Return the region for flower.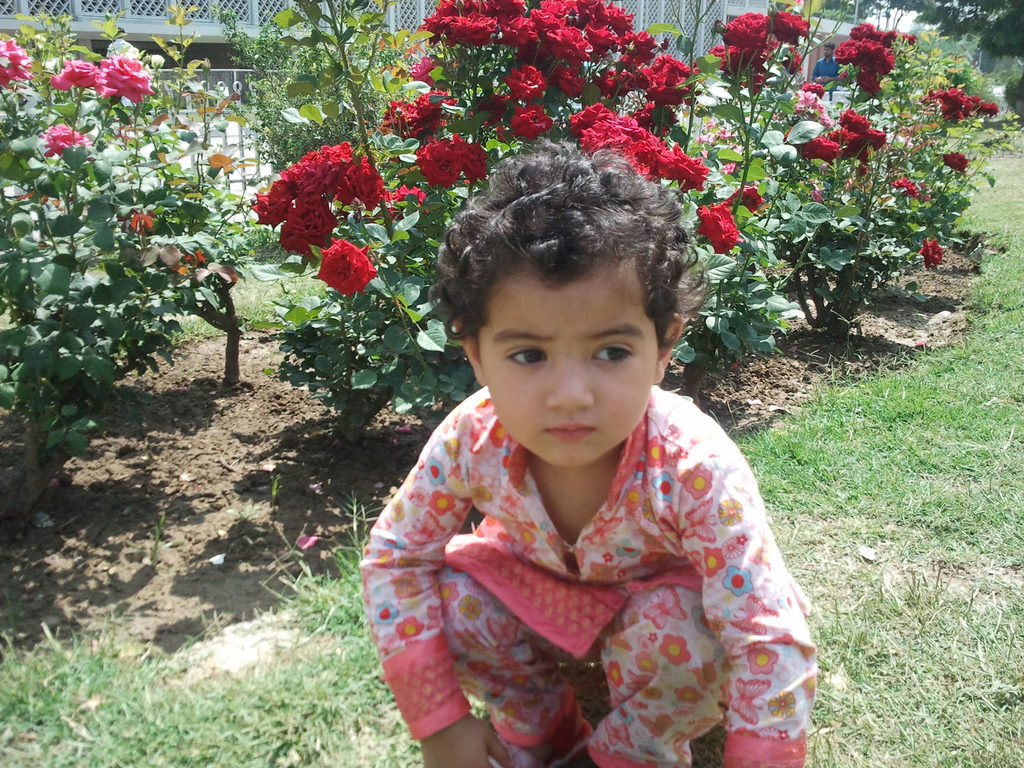
682, 468, 719, 495.
